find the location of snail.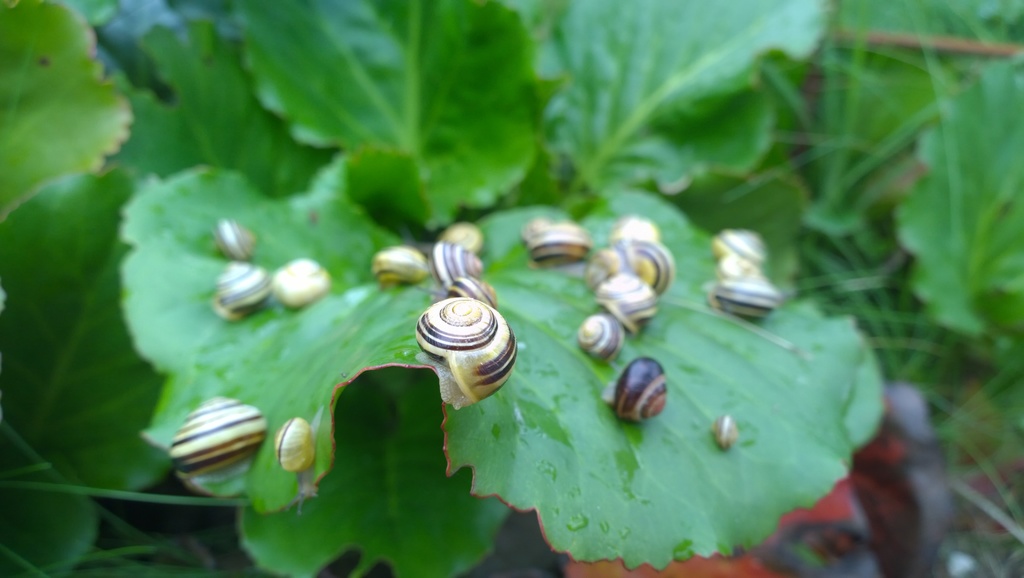
Location: <box>705,413,739,449</box>.
